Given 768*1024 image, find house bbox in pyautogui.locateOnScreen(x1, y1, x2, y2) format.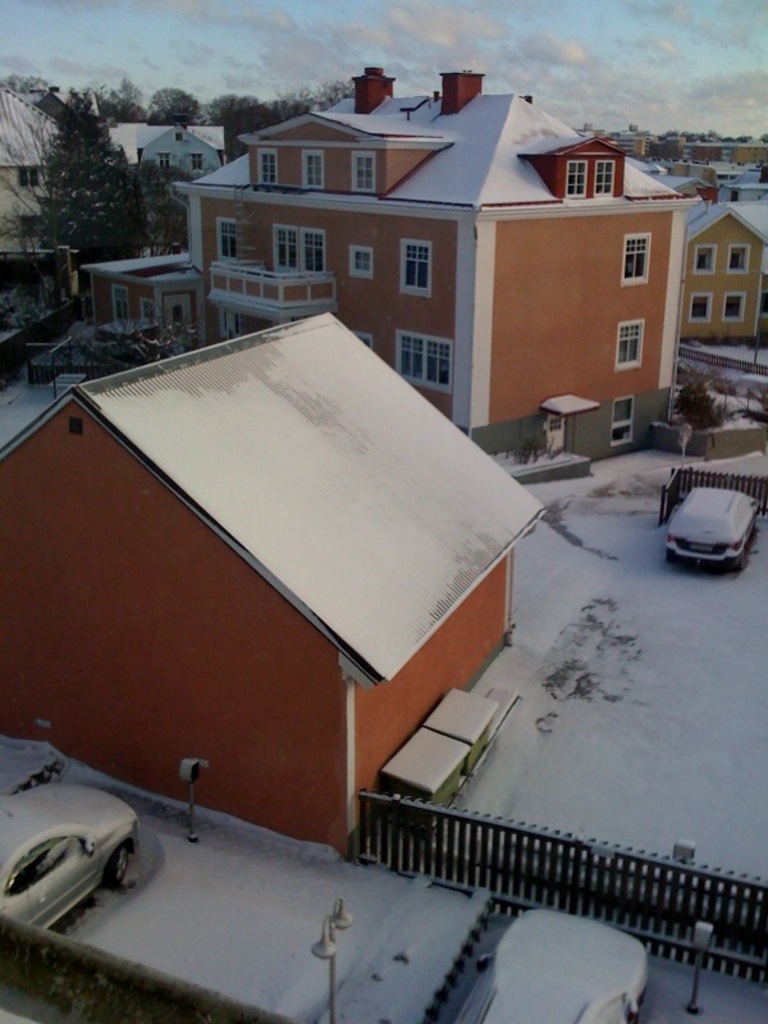
pyautogui.locateOnScreen(150, 54, 742, 424).
